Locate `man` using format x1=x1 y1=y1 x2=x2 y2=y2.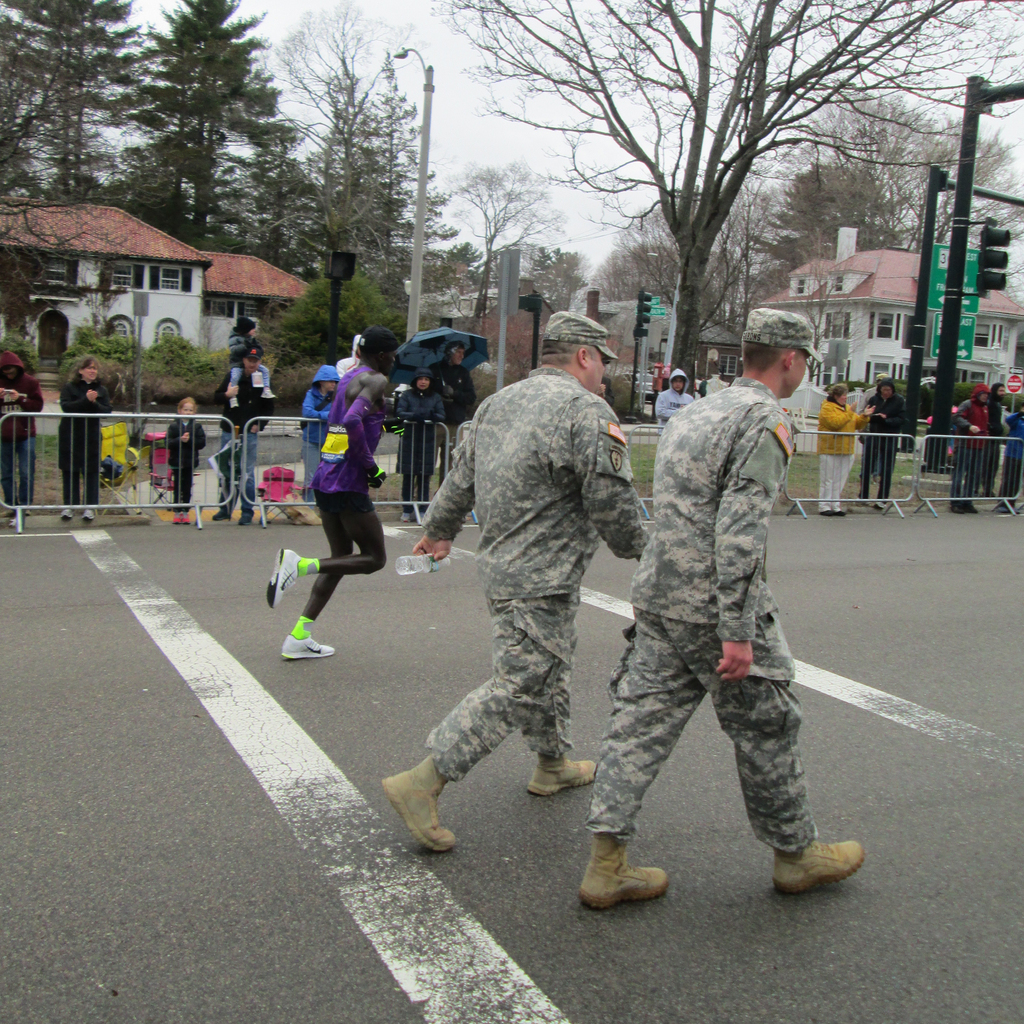
x1=577 y1=308 x2=862 y2=915.
